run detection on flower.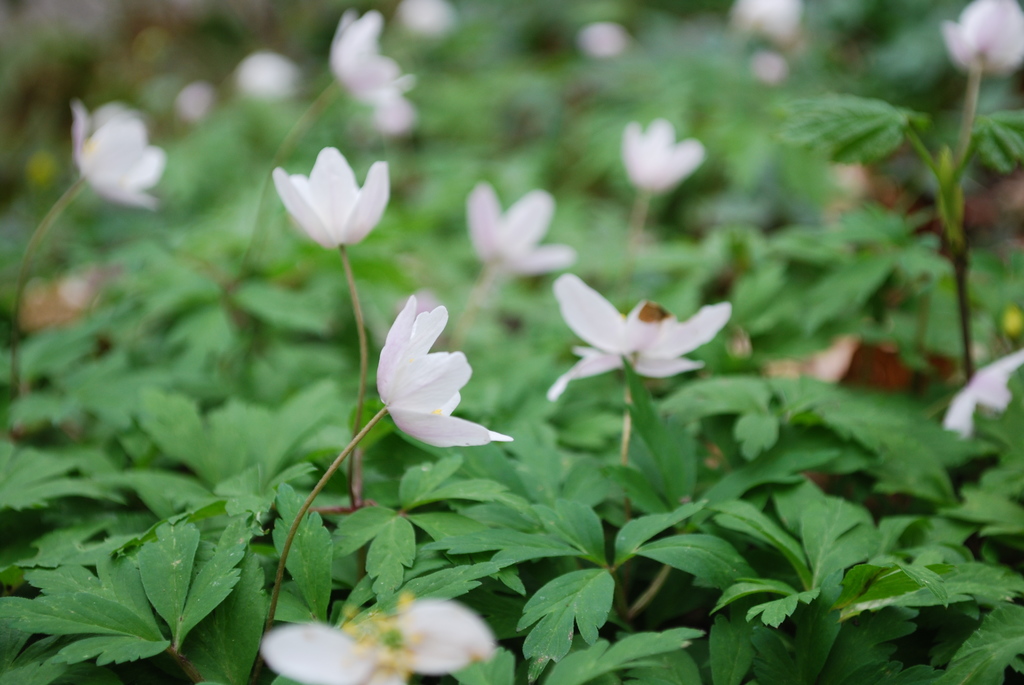
Result: {"left": 235, "top": 50, "right": 290, "bottom": 110}.
